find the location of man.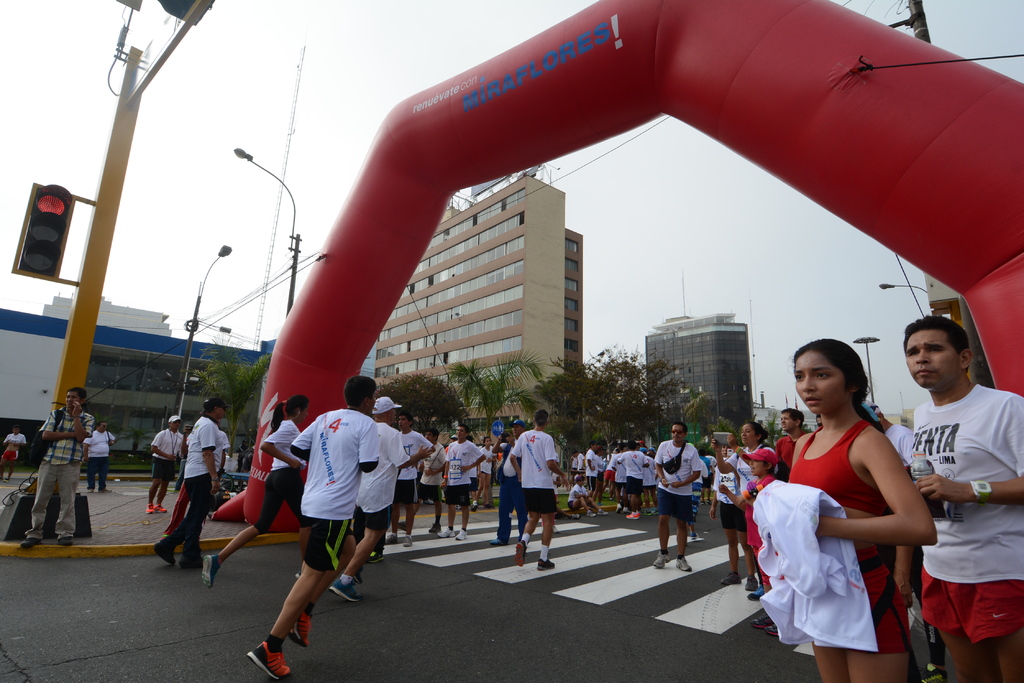
Location: <bbox>0, 422, 28, 483</bbox>.
